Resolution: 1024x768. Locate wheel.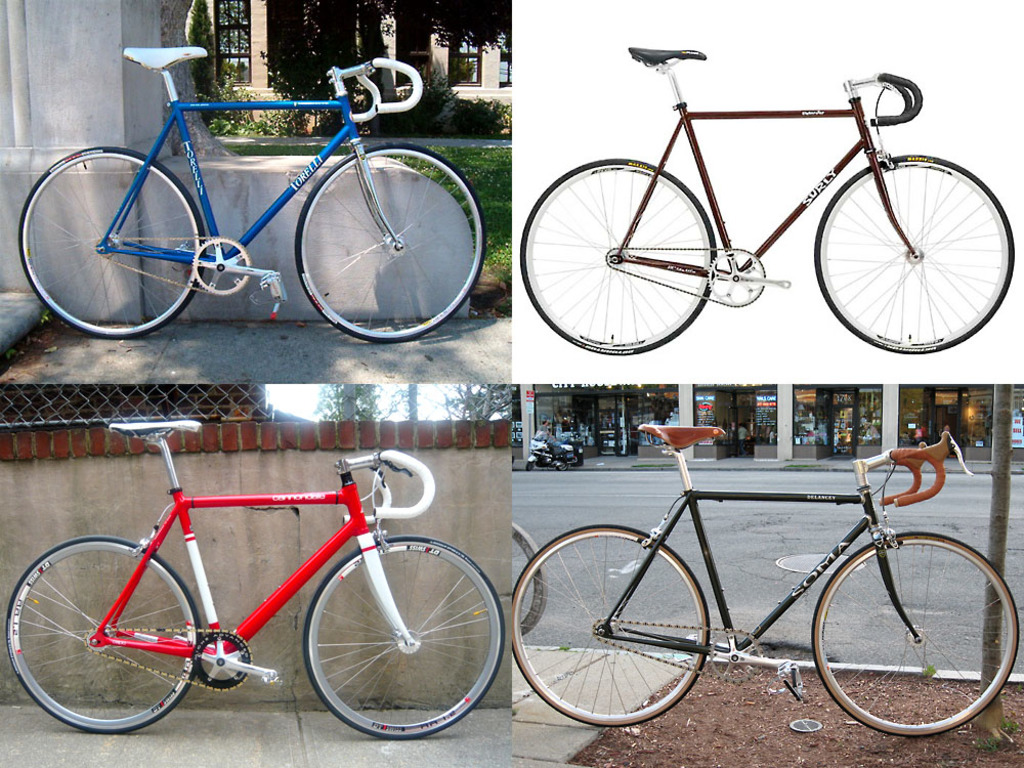
[16, 144, 207, 336].
